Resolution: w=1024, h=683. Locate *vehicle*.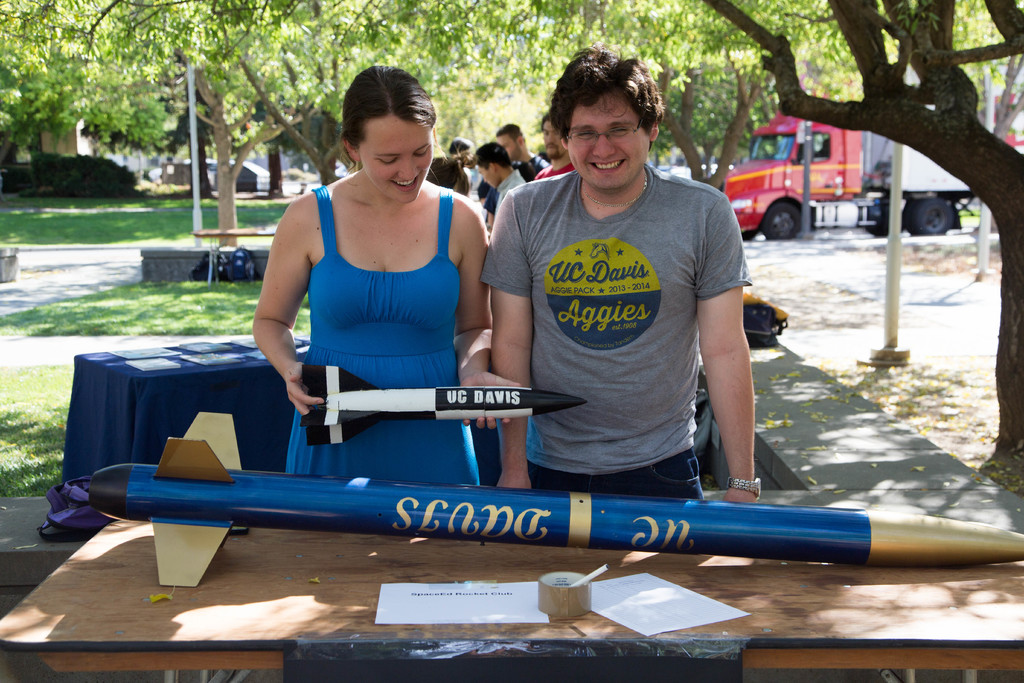
x1=723 y1=106 x2=973 y2=242.
